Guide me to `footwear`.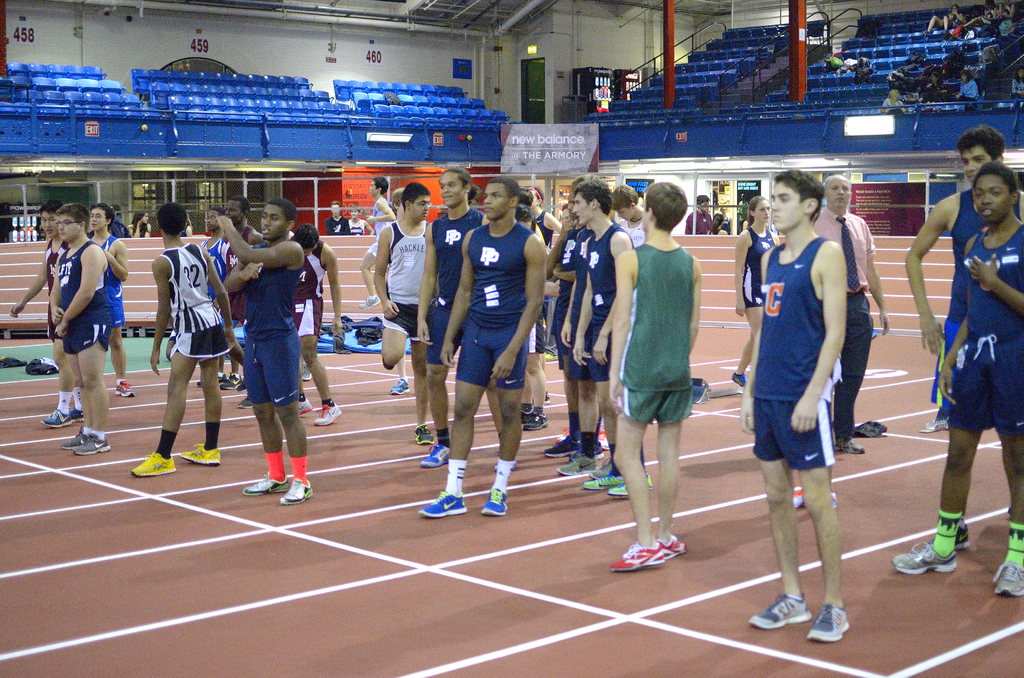
Guidance: [left=314, top=401, right=346, bottom=426].
